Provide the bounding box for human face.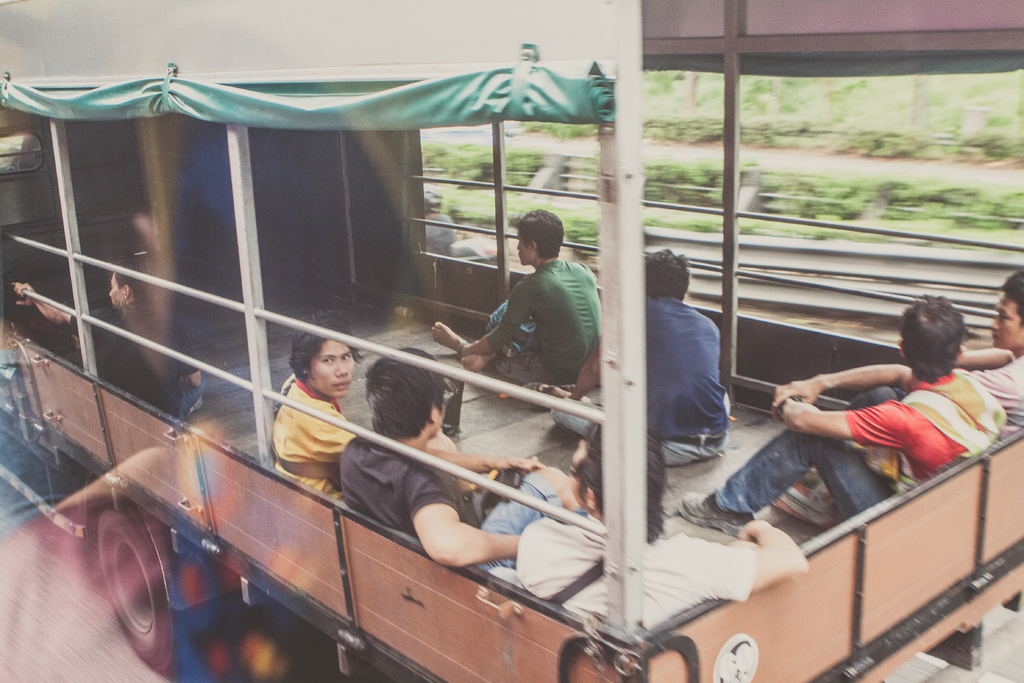
(991,297,1023,344).
